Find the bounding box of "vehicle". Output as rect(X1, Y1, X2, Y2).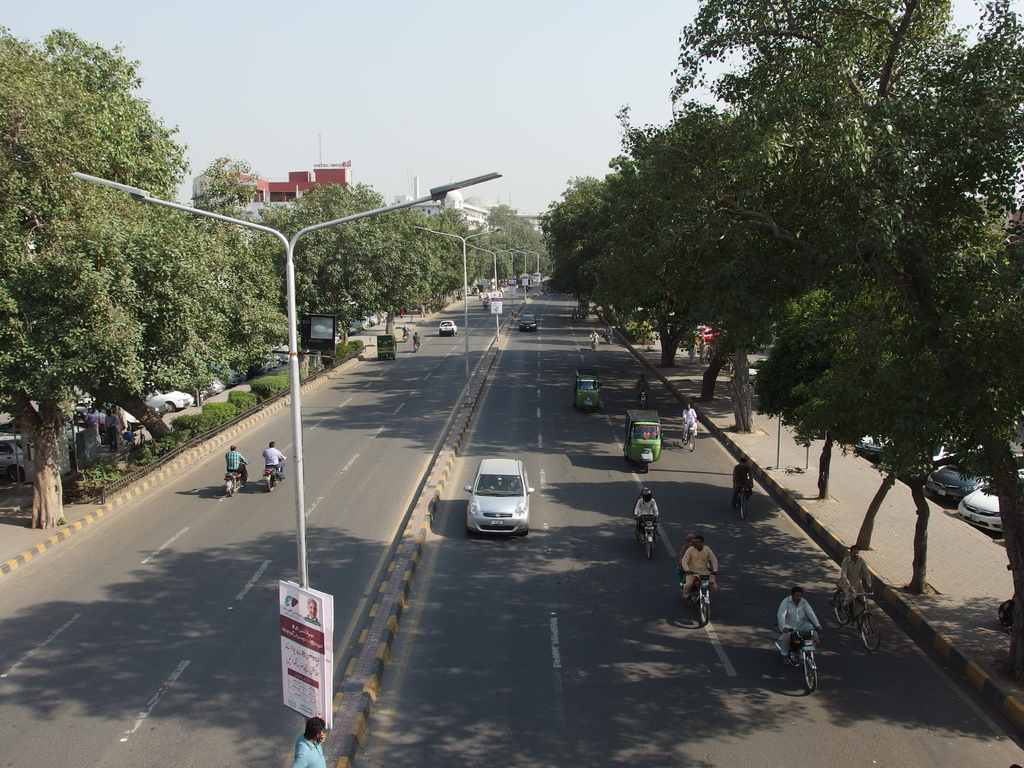
rect(516, 312, 541, 332).
